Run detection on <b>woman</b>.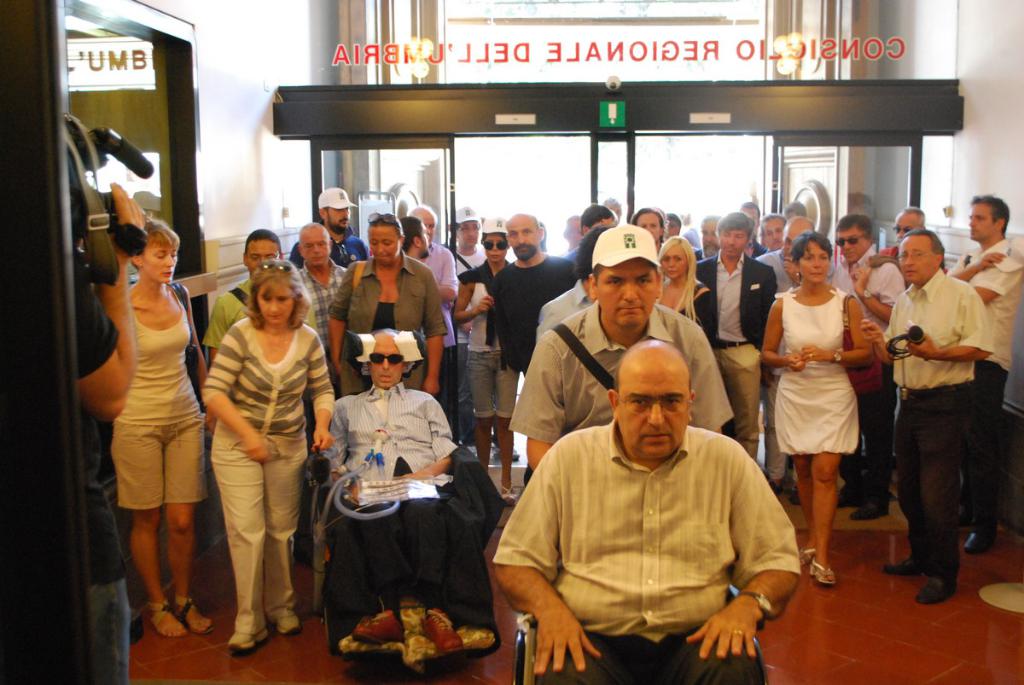
Result: locate(329, 209, 446, 403).
